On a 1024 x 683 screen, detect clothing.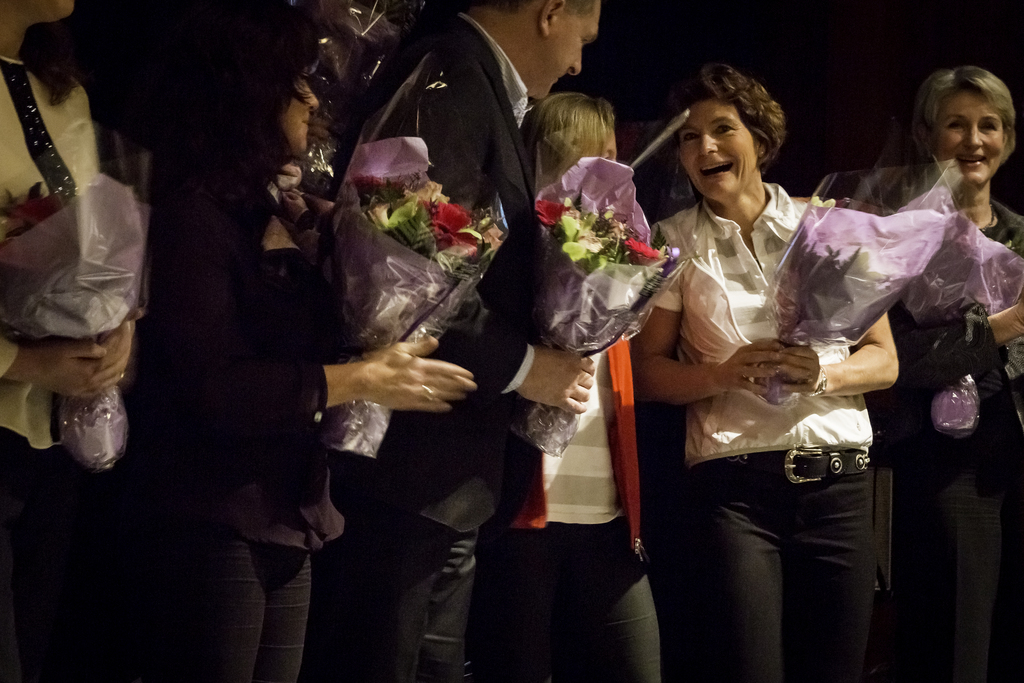
(x1=358, y1=21, x2=538, y2=682).
